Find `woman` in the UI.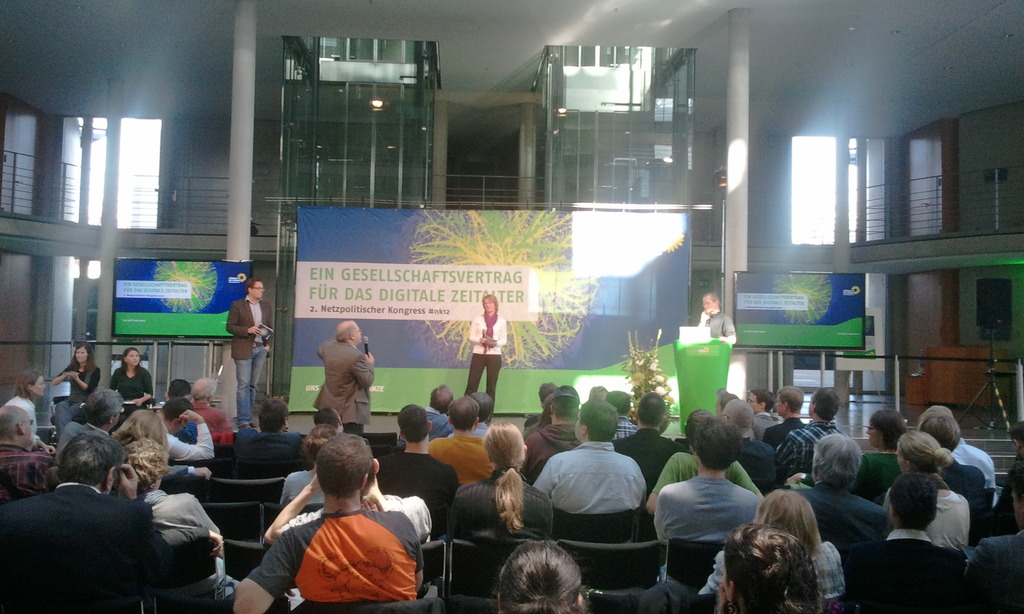
UI element at <bbox>442, 422, 560, 590</bbox>.
